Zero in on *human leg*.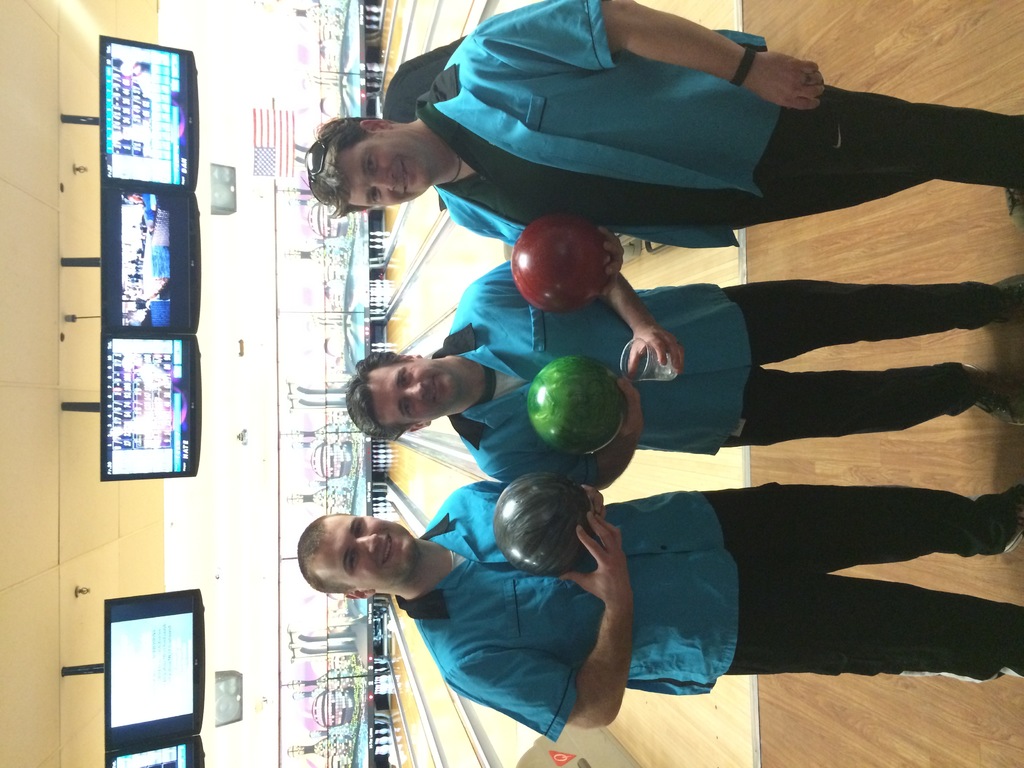
Zeroed in: 722:569:1023:685.
